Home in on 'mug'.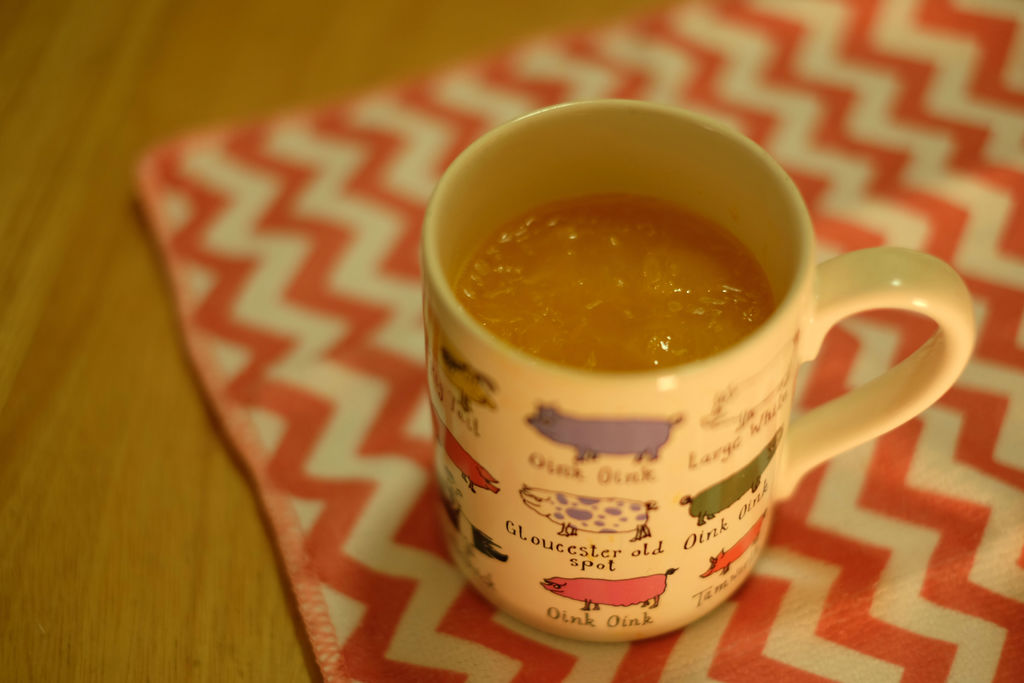
Homed in at box(424, 101, 977, 648).
